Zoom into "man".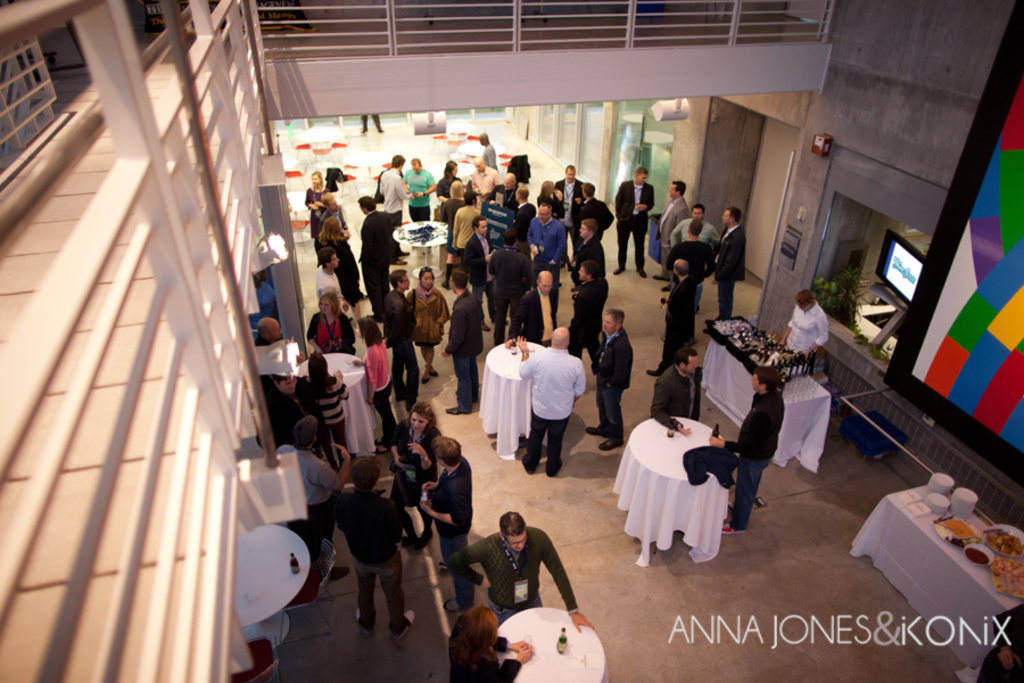
Zoom target: select_region(354, 195, 399, 311).
